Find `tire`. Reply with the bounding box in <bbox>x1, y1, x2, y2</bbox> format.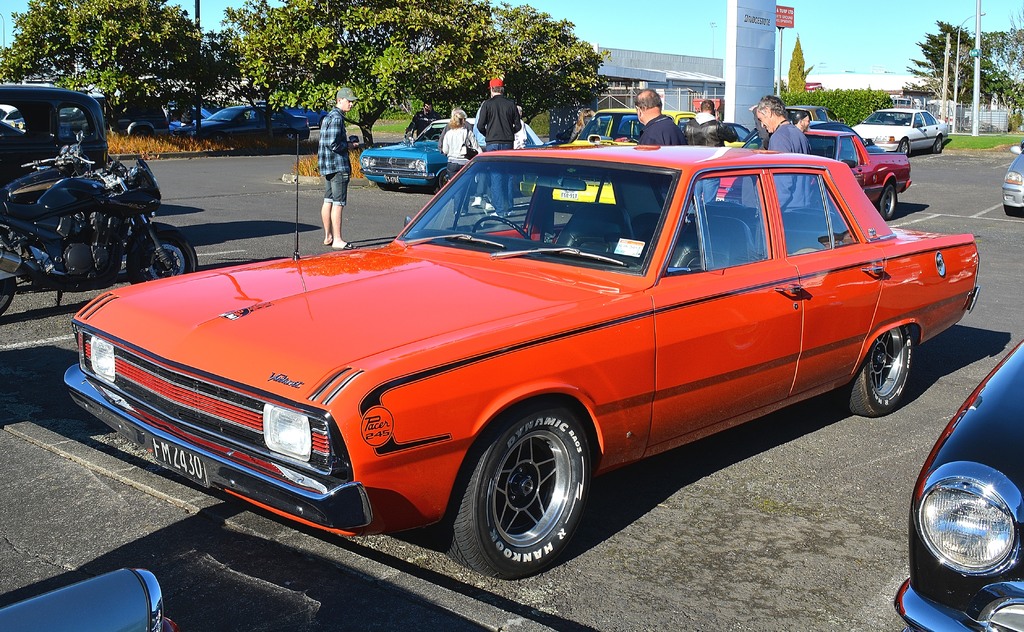
<bbox>123, 221, 194, 288</bbox>.
